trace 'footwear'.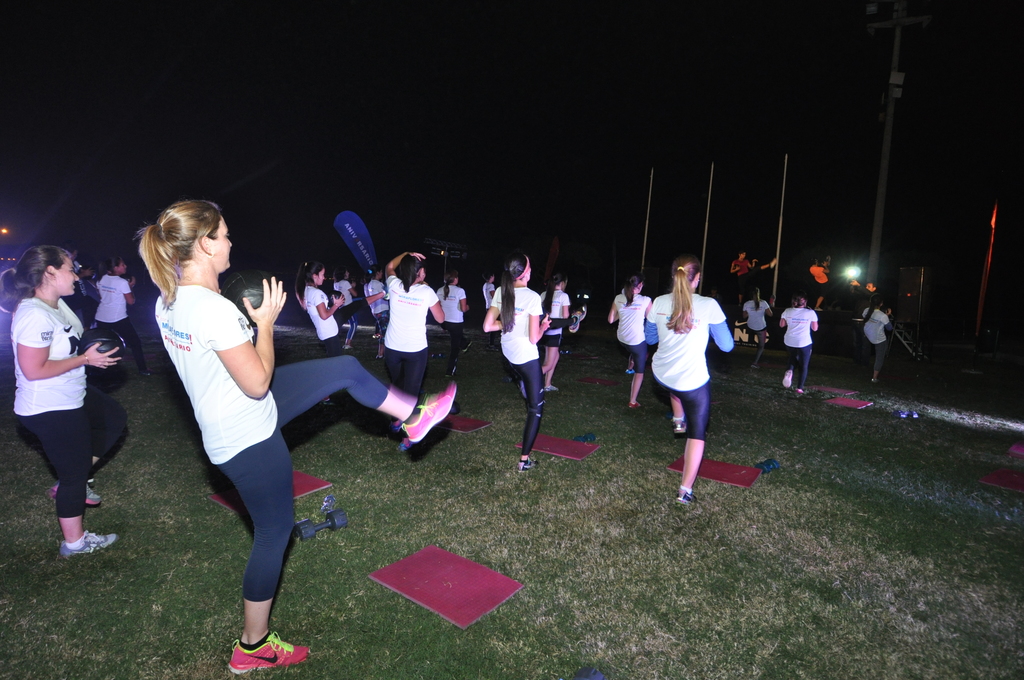
Traced to detection(224, 630, 311, 675).
